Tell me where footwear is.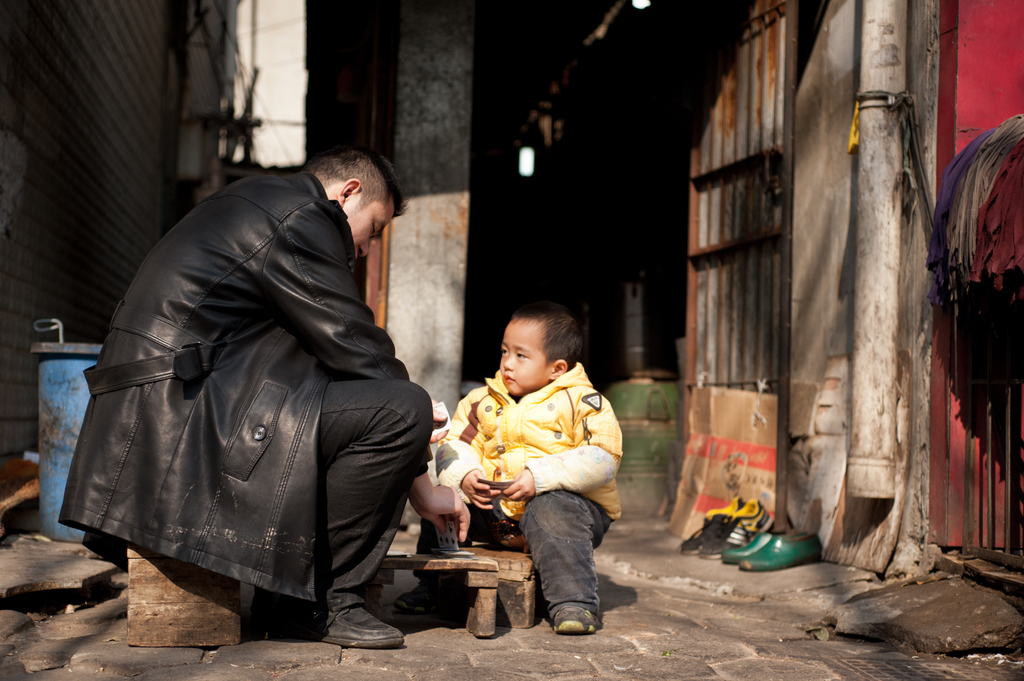
footwear is at 389:579:458:618.
